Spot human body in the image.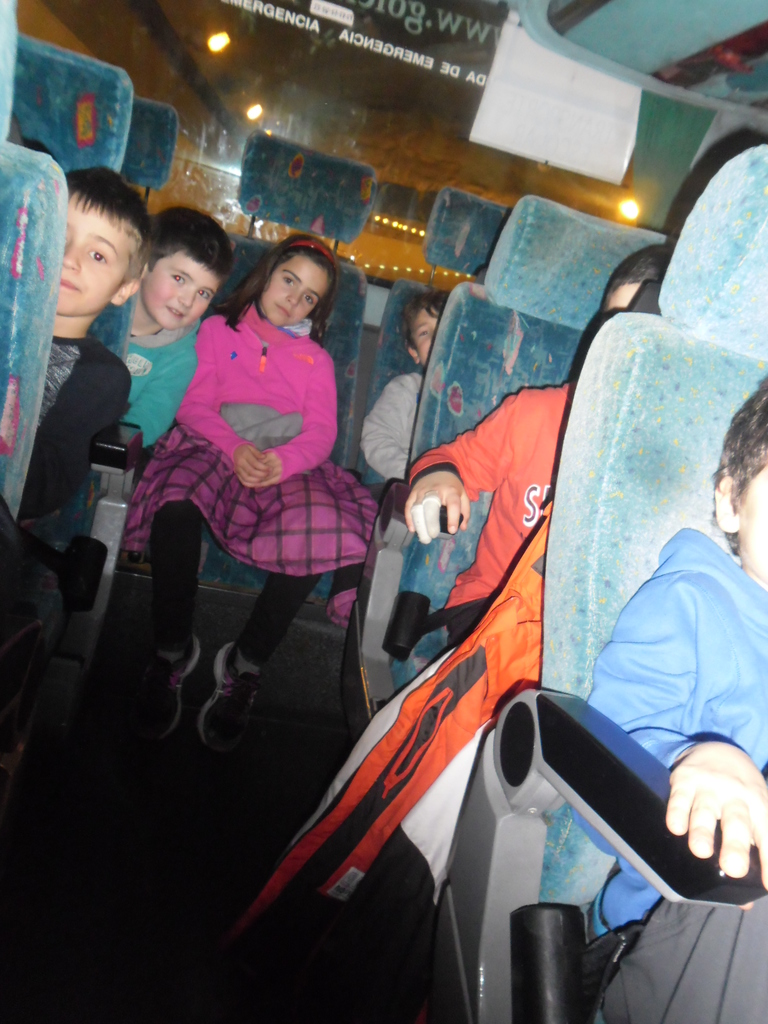
human body found at Rect(571, 531, 767, 928).
